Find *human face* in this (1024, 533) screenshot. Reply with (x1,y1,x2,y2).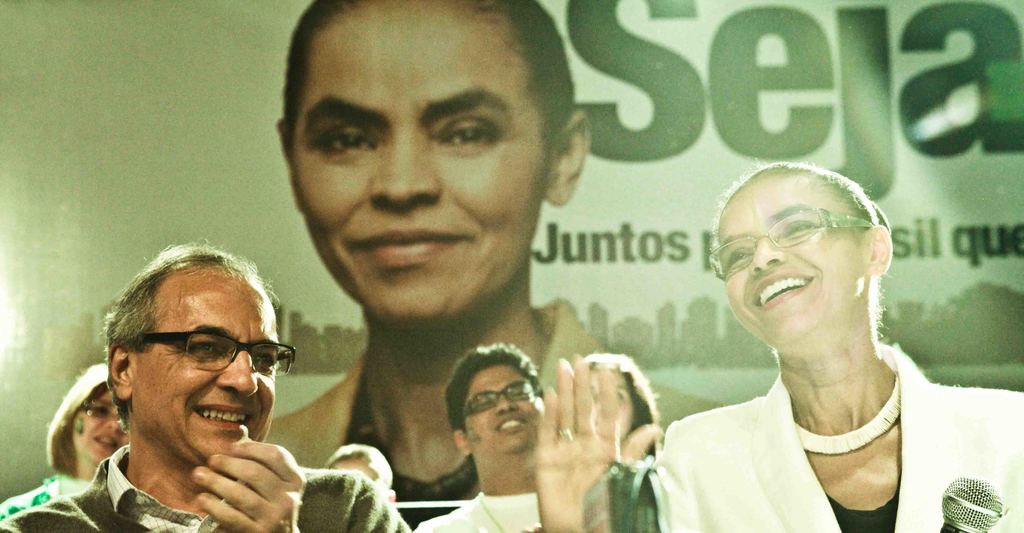
(713,168,865,349).
